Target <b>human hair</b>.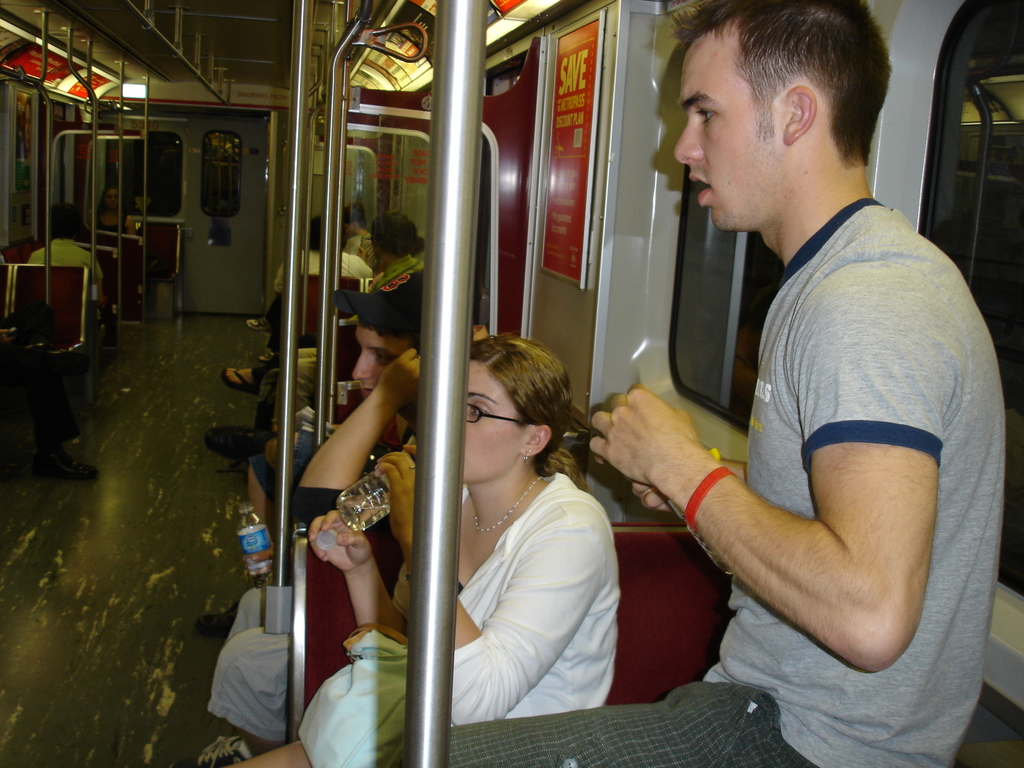
Target region: (465, 333, 605, 493).
